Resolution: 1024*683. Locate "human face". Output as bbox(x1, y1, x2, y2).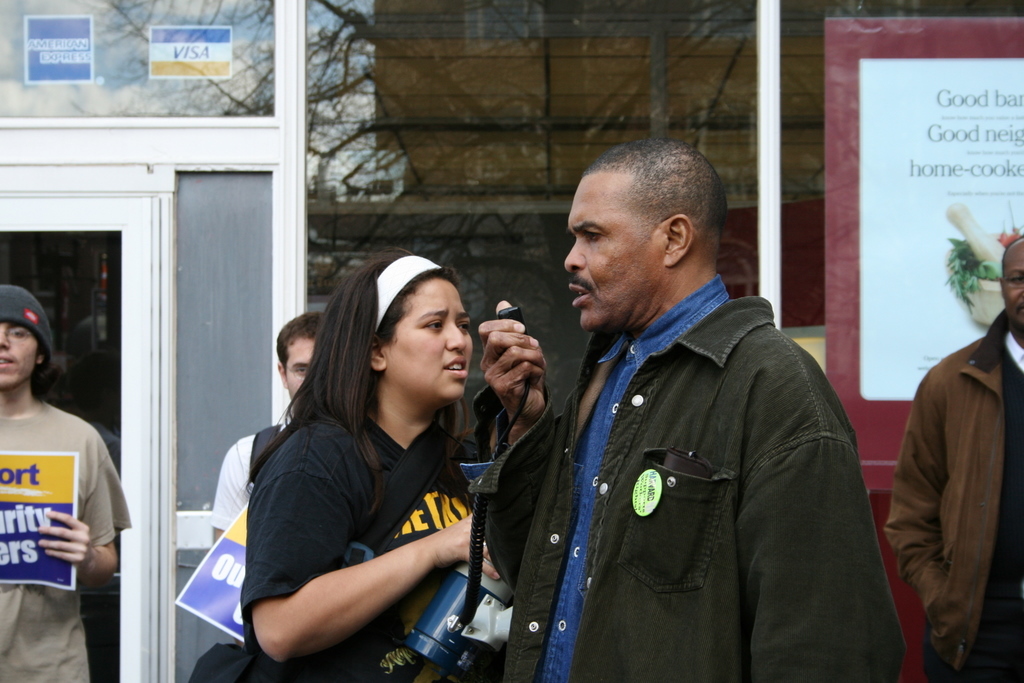
bbox(998, 247, 1023, 325).
